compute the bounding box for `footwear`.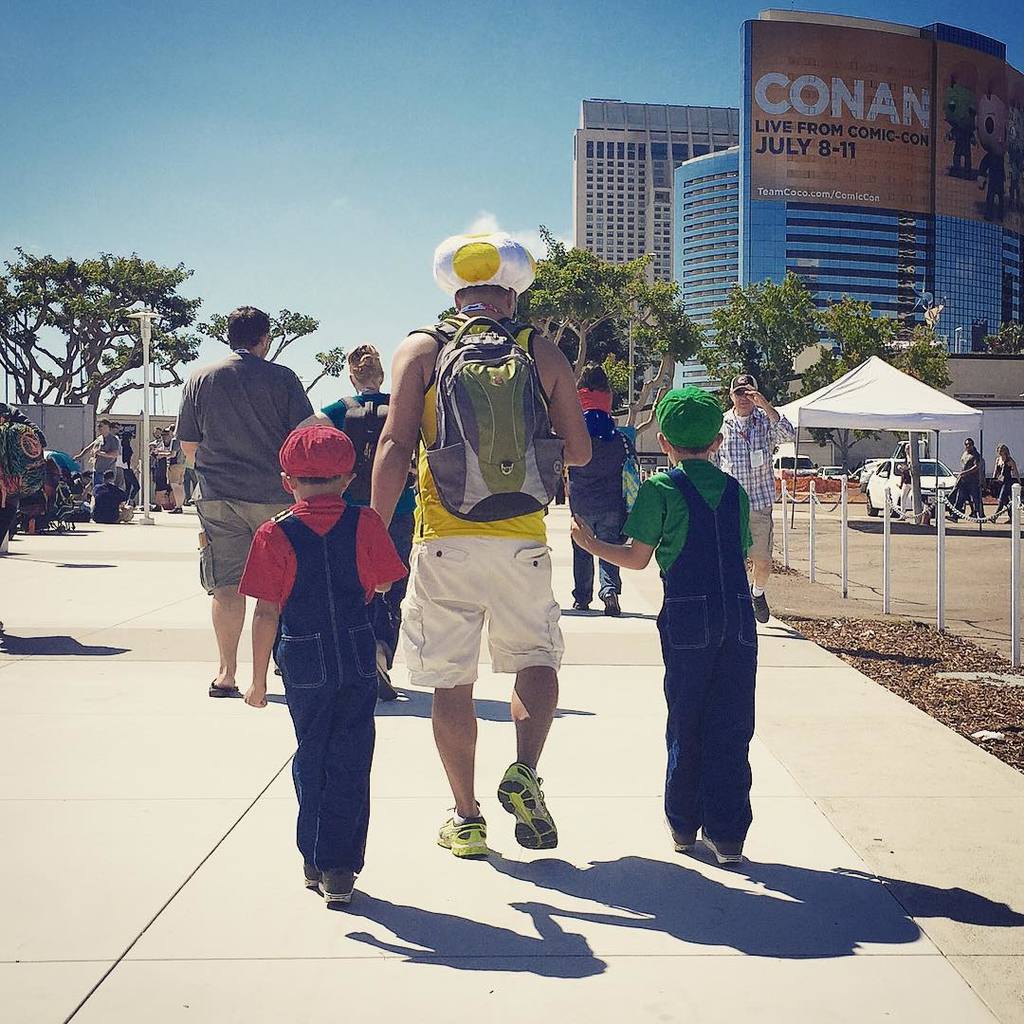
(204,676,234,697).
